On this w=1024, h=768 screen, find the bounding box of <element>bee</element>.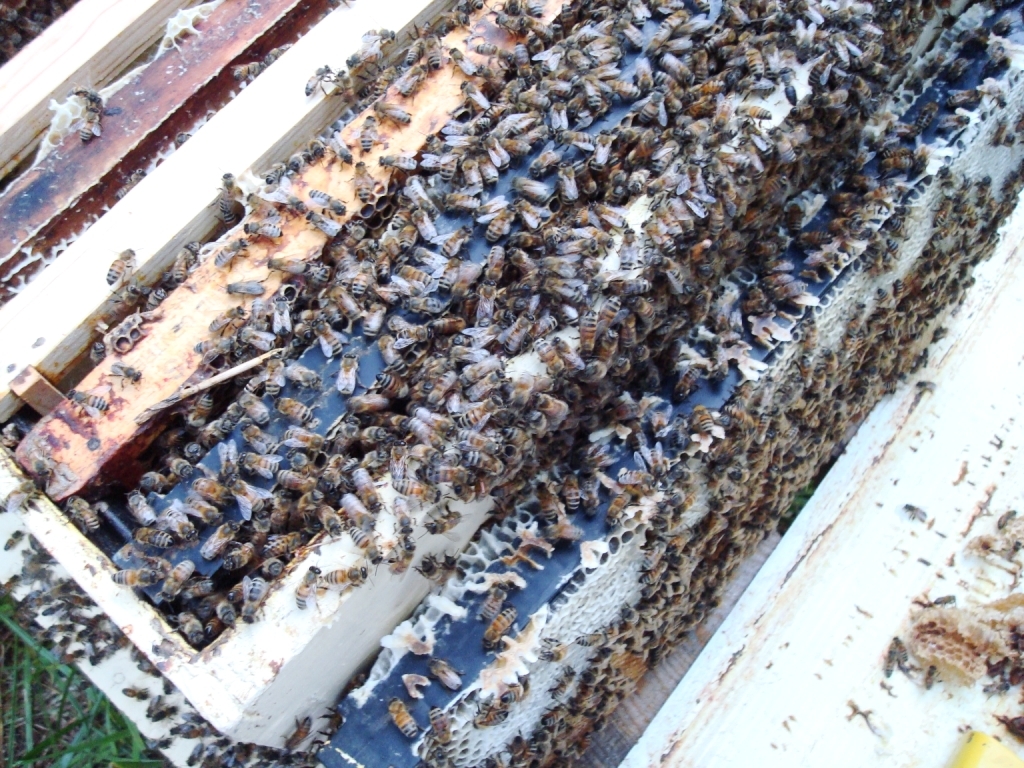
Bounding box: (left=354, top=160, right=373, bottom=206).
